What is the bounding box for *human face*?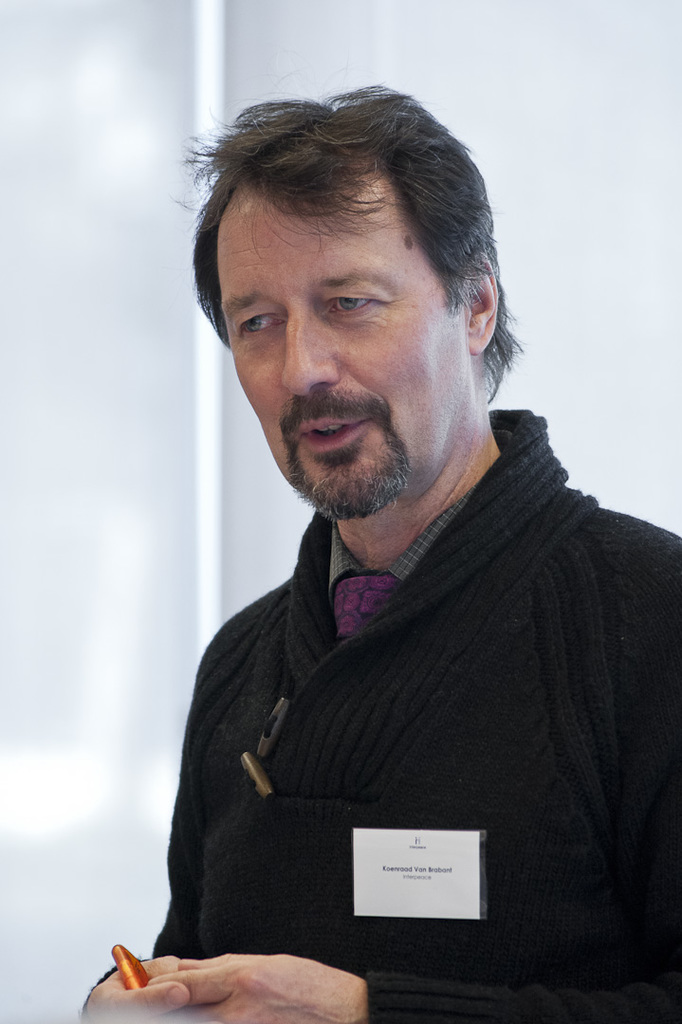
left=217, top=188, right=474, bottom=521.
